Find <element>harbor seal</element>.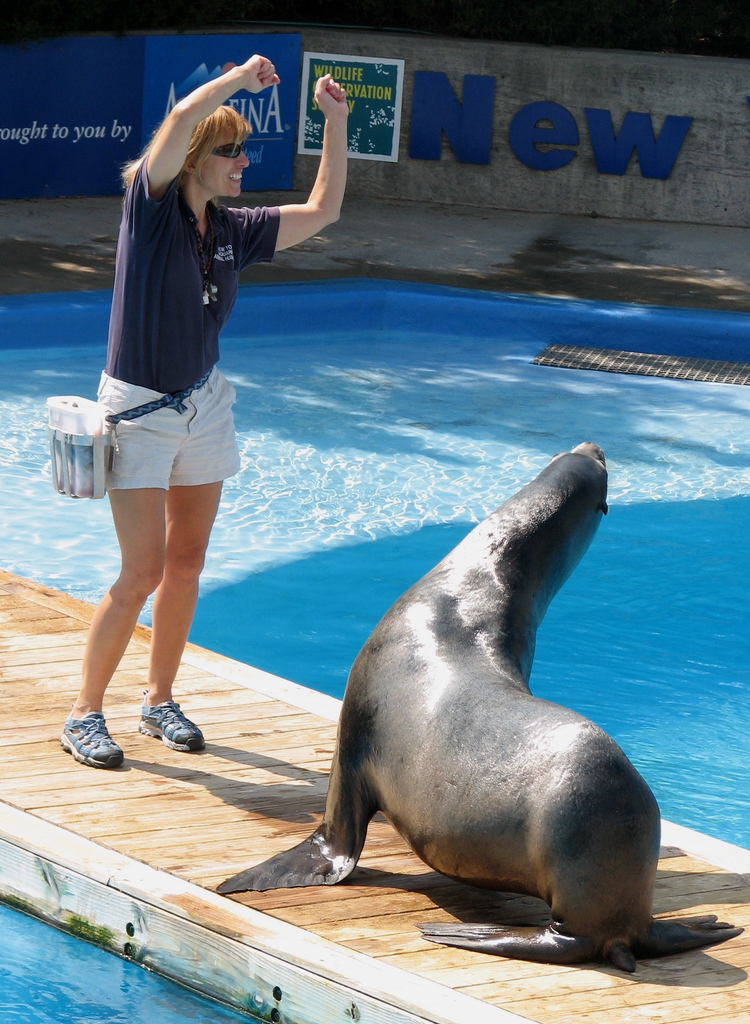
left=239, top=456, right=658, bottom=993.
